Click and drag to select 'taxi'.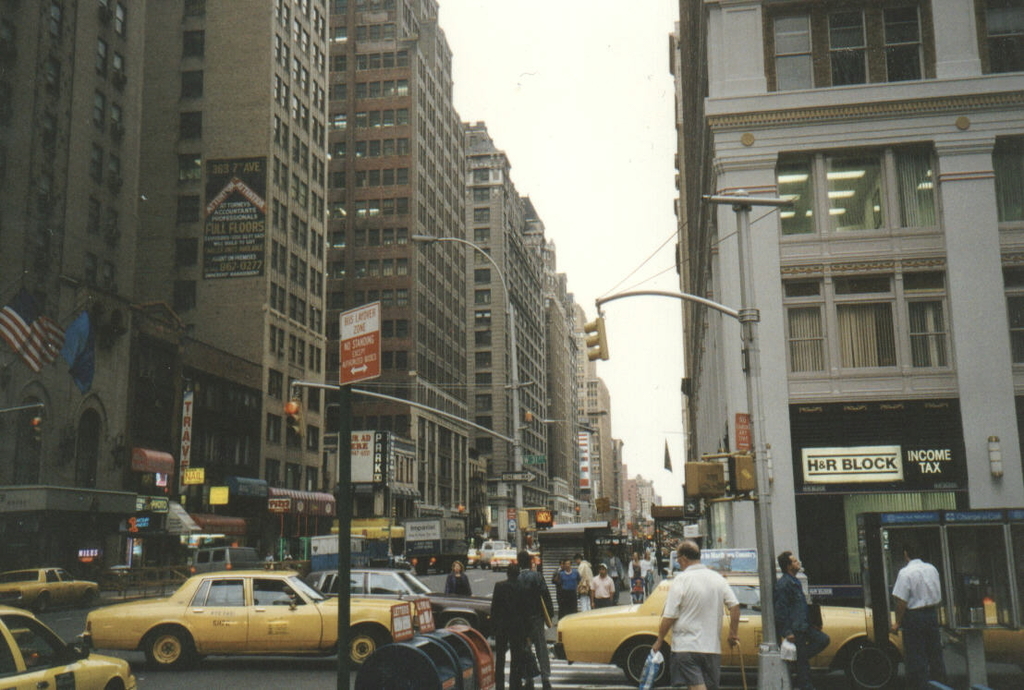
Selection: (left=85, top=570, right=412, bottom=668).
